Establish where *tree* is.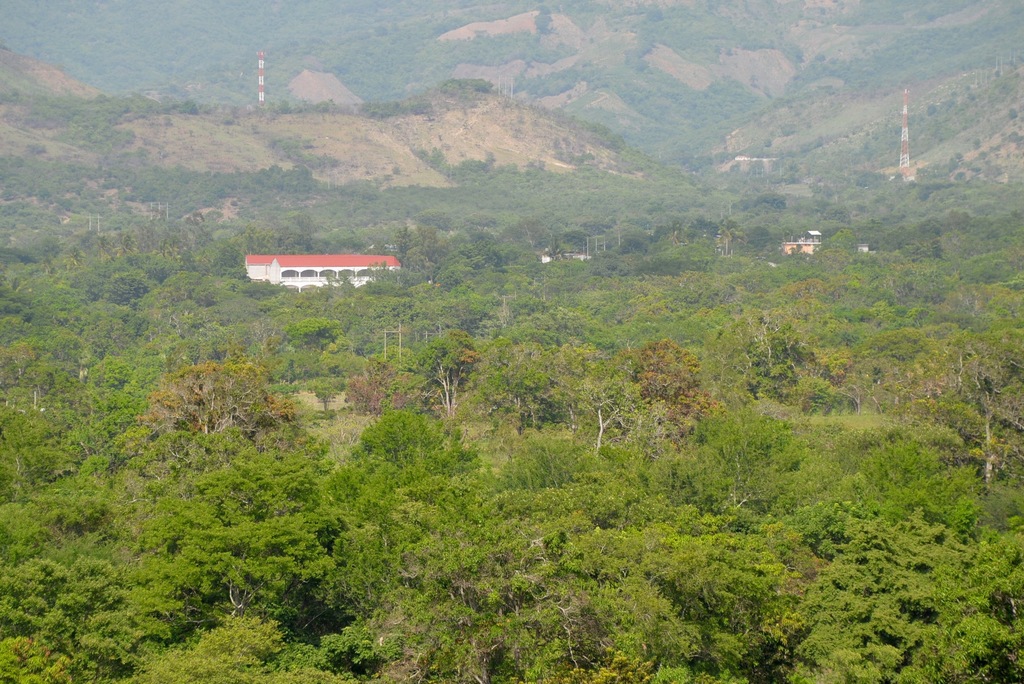
Established at (x1=395, y1=323, x2=481, y2=409).
